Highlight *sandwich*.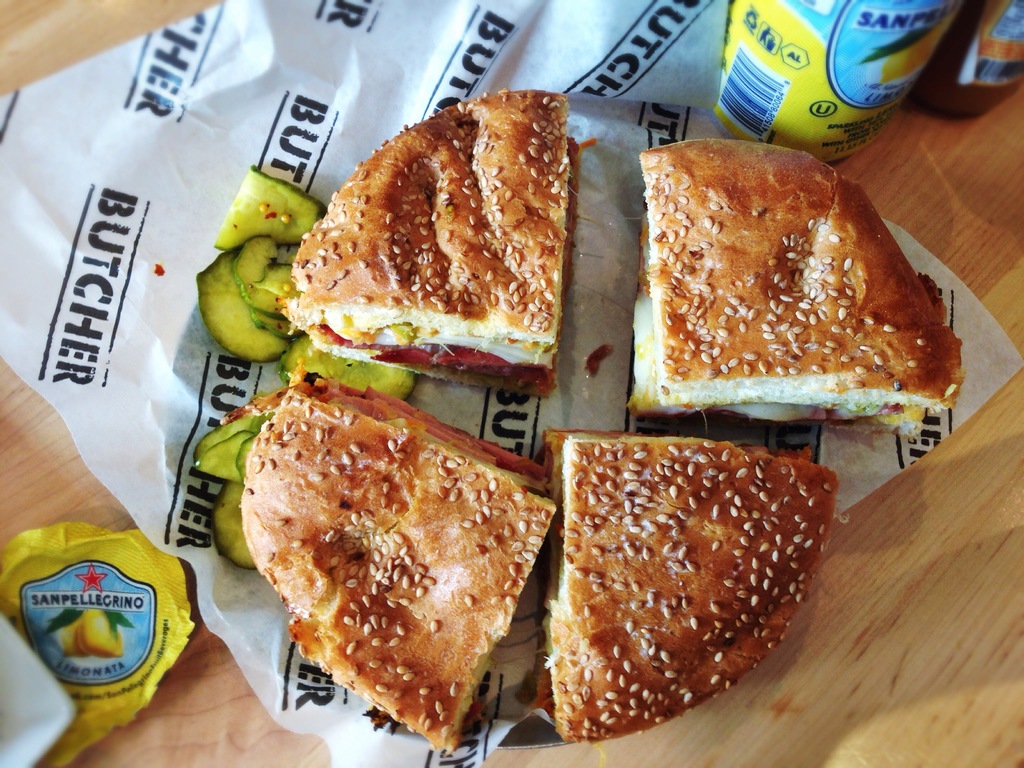
Highlighted region: bbox=[627, 141, 963, 431].
